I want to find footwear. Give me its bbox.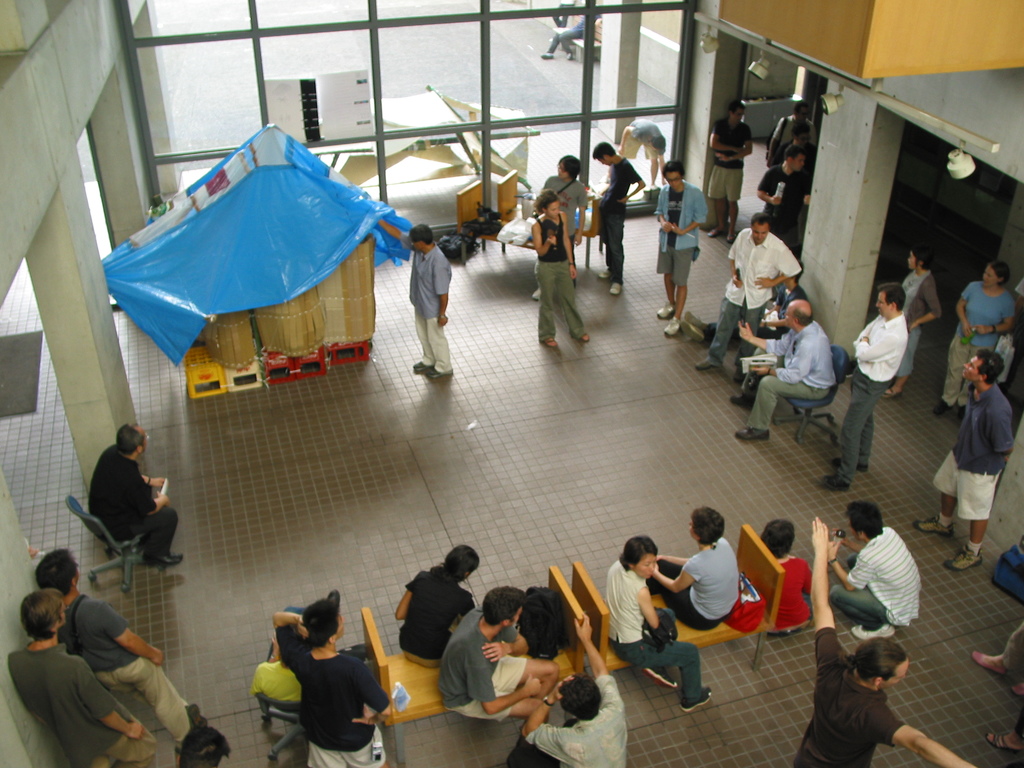
<bbox>831, 458, 870, 475</bbox>.
